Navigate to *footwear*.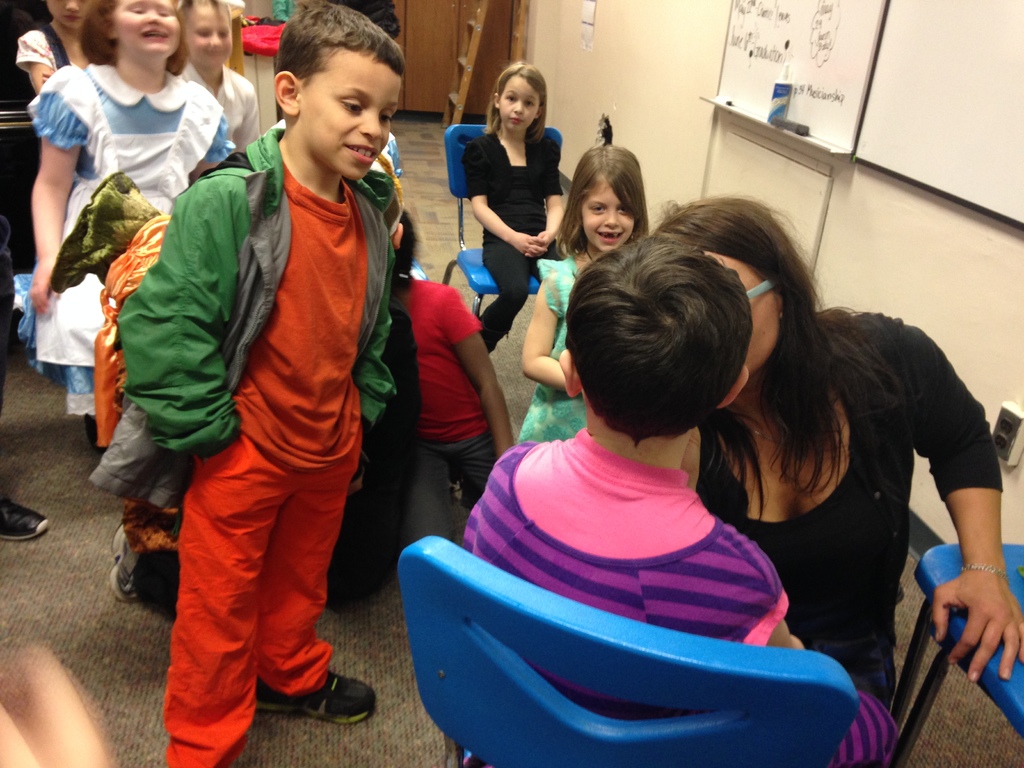
Navigation target: 255 668 382 721.
